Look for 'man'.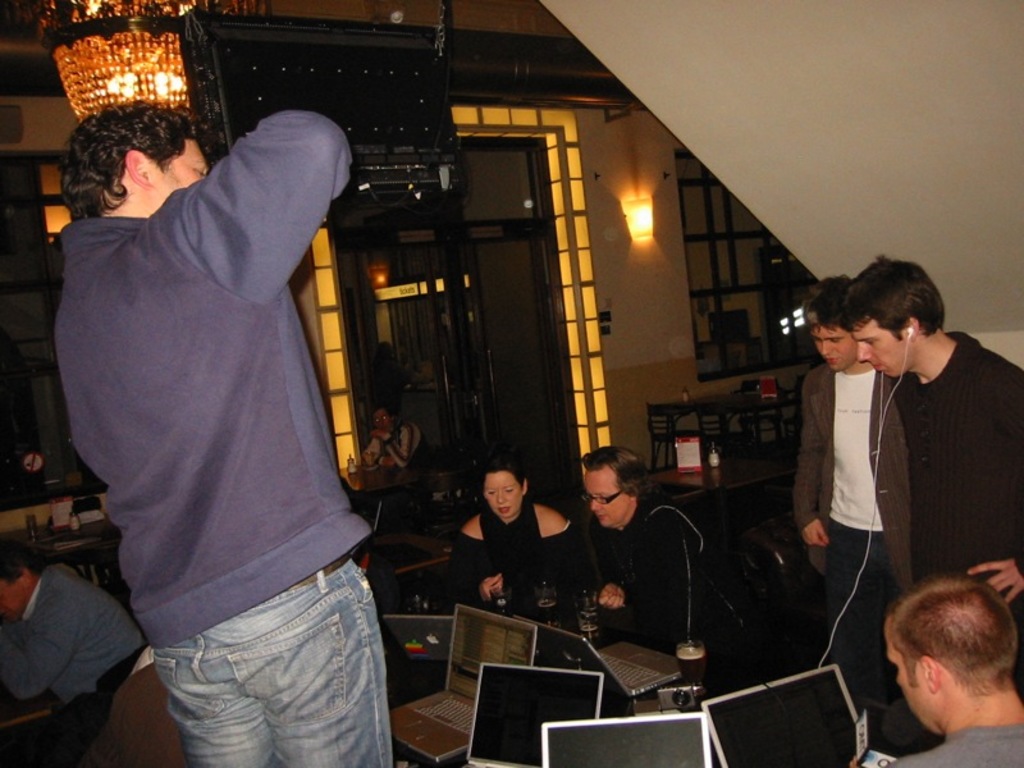
Found: 883, 575, 1023, 767.
